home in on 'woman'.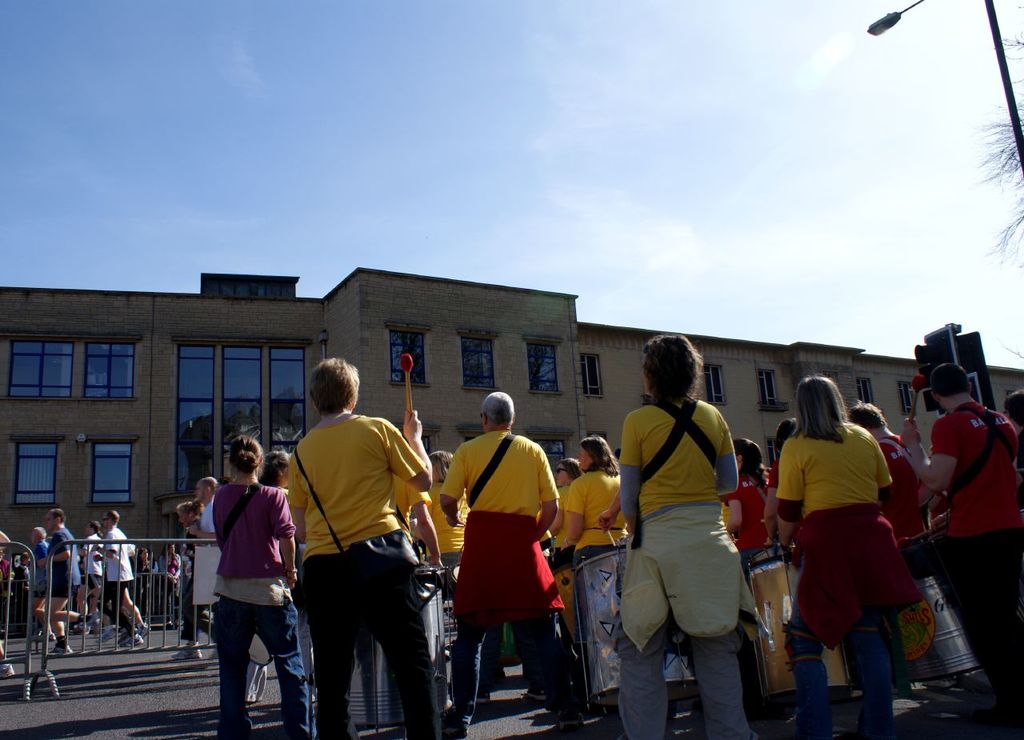
Homed in at <bbox>250, 442, 315, 710</bbox>.
